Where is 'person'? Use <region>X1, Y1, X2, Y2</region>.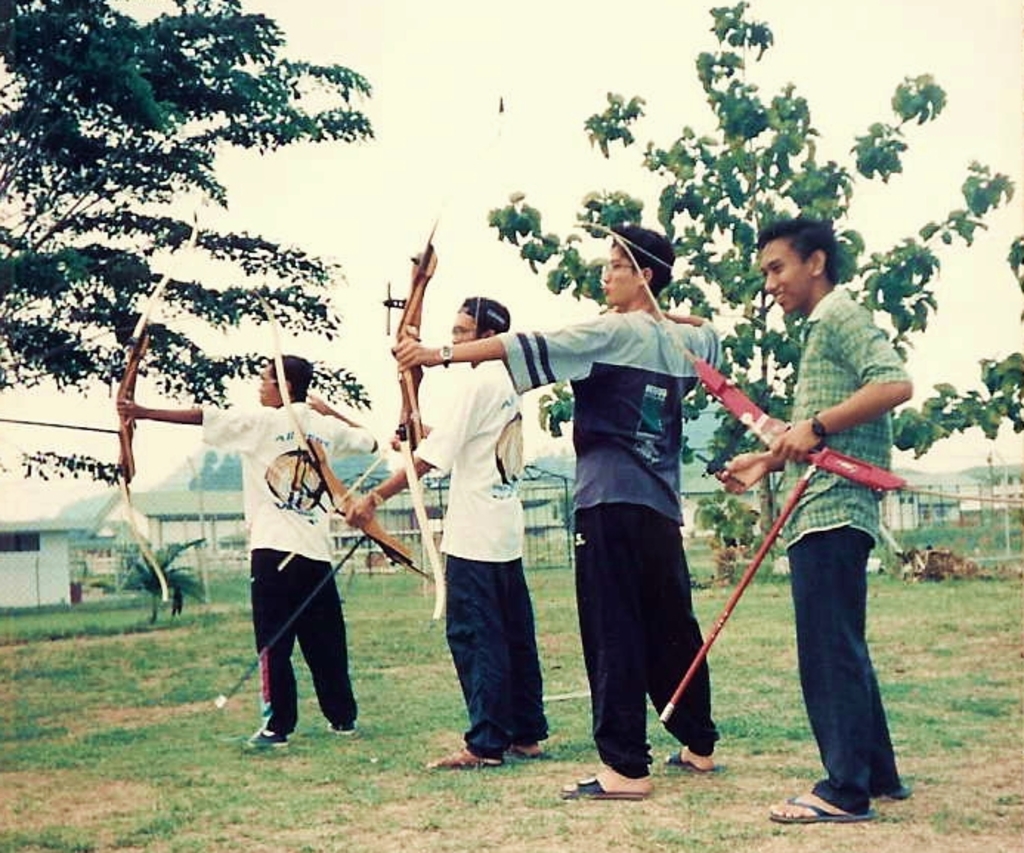
<region>390, 216, 740, 797</region>.
